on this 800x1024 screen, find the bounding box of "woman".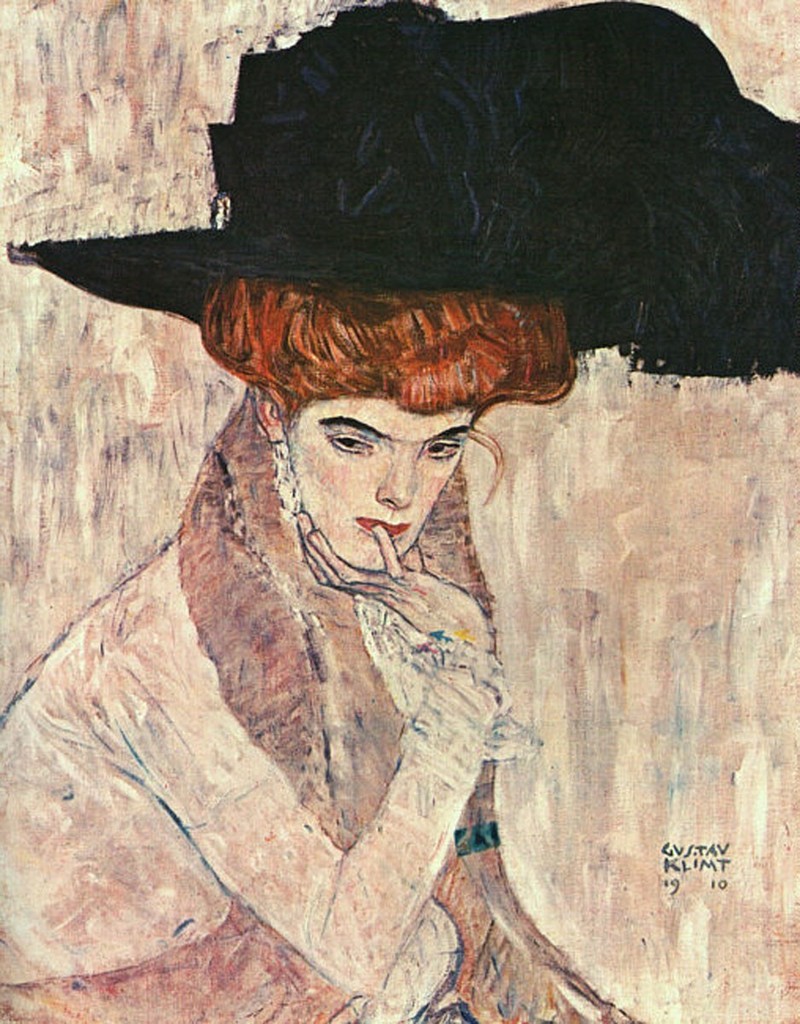
Bounding box: box(0, 271, 641, 1023).
